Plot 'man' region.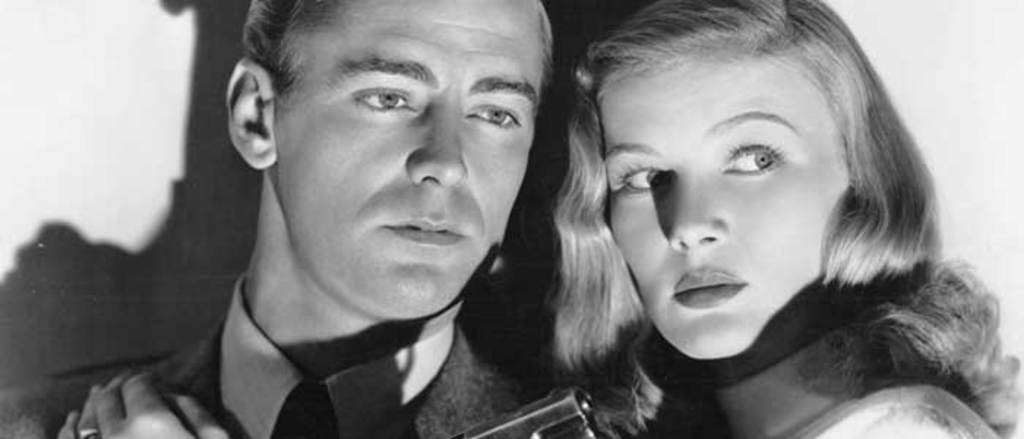
Plotted at BBox(107, 0, 641, 438).
